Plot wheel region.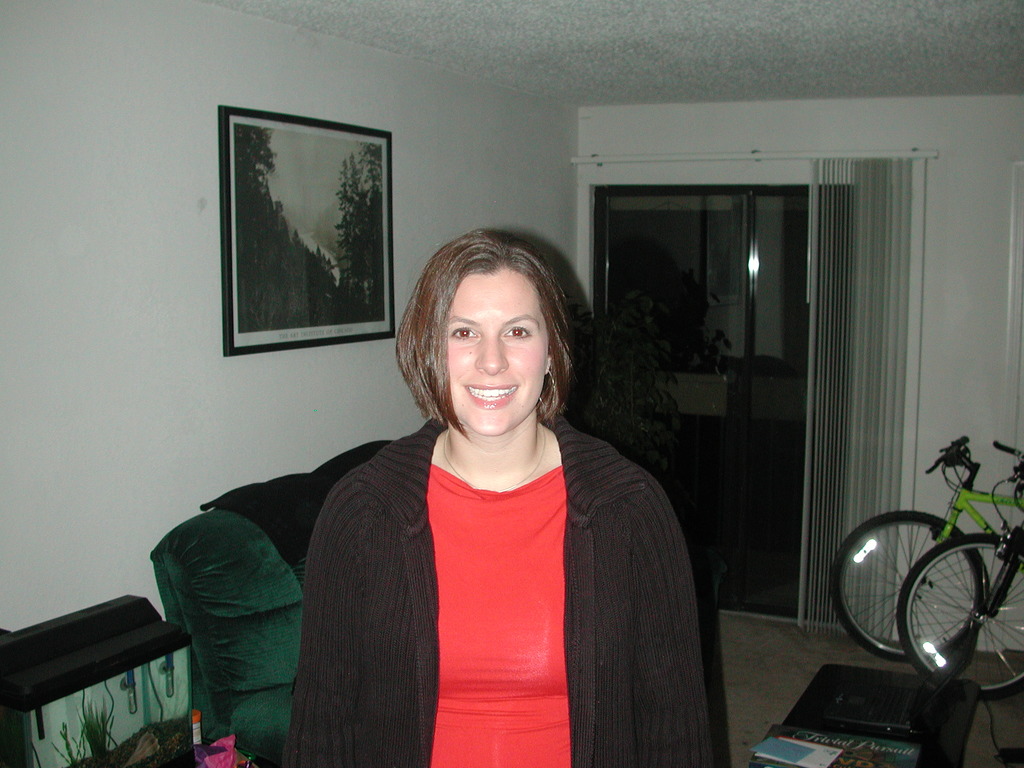
Plotted at (left=833, top=514, right=988, bottom=663).
